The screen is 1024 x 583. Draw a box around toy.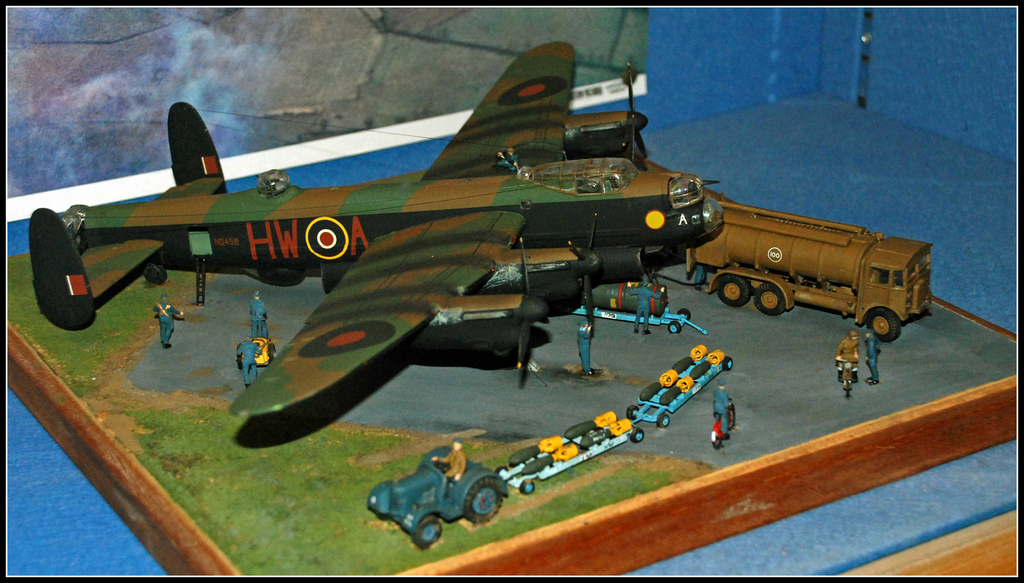
<bbox>244, 288, 271, 339</bbox>.
